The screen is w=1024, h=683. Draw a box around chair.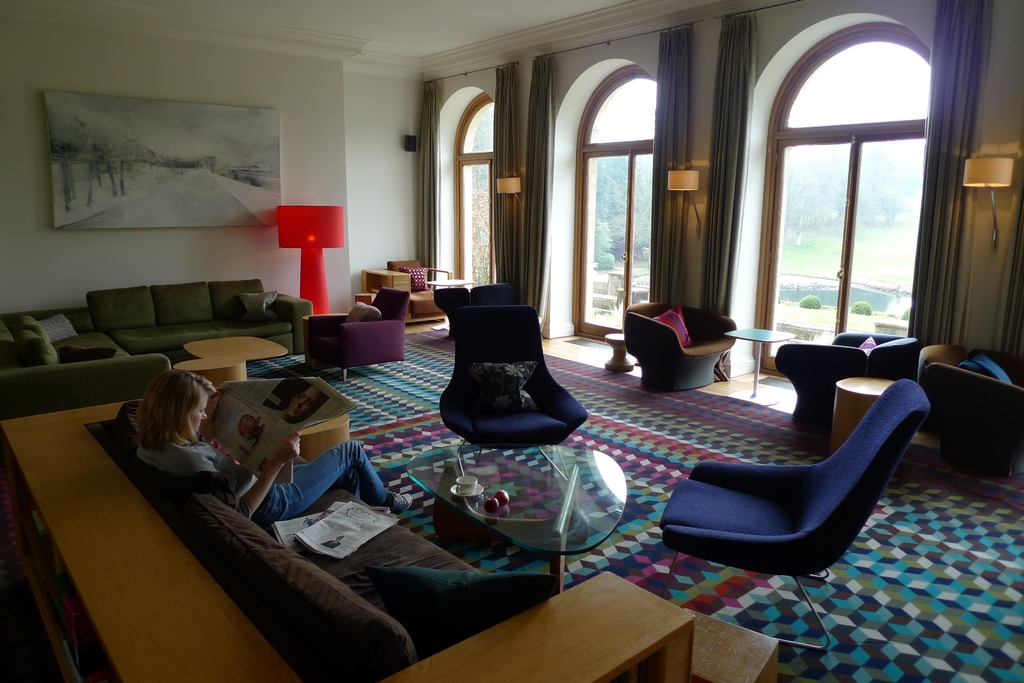
l=430, t=280, r=516, b=334.
